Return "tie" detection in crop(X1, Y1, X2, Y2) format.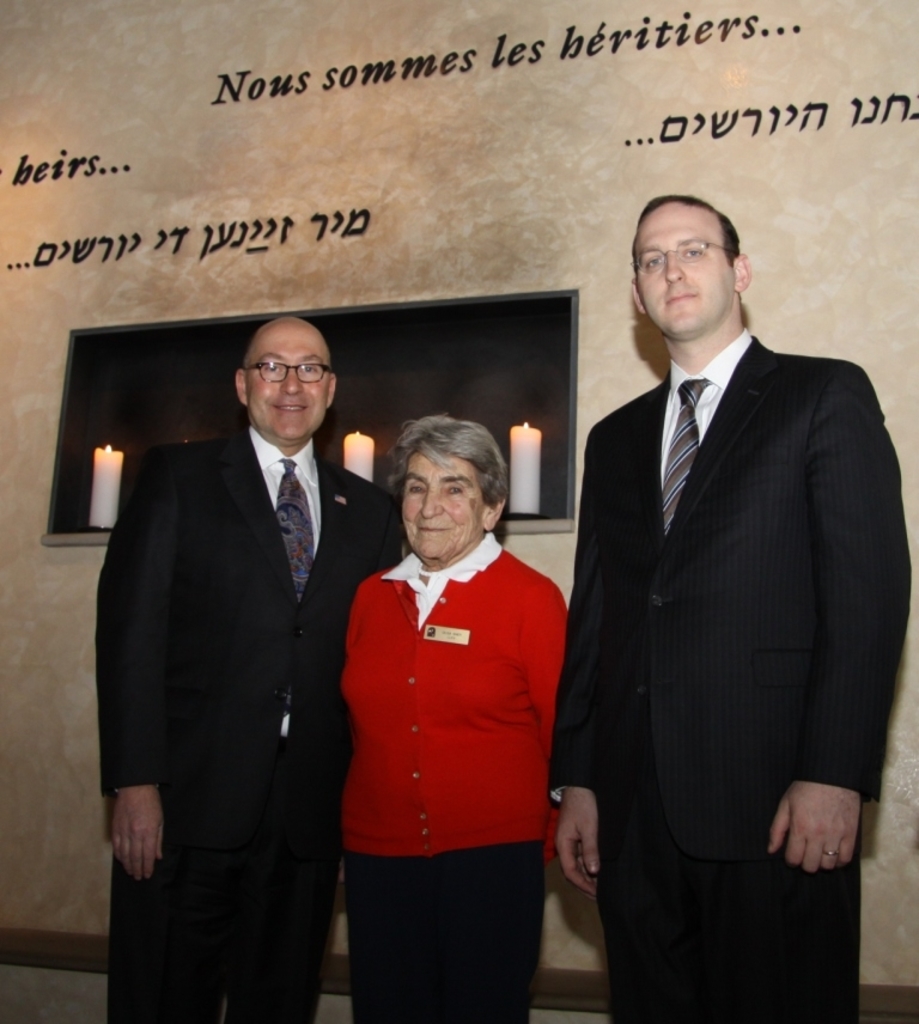
crop(665, 380, 706, 543).
